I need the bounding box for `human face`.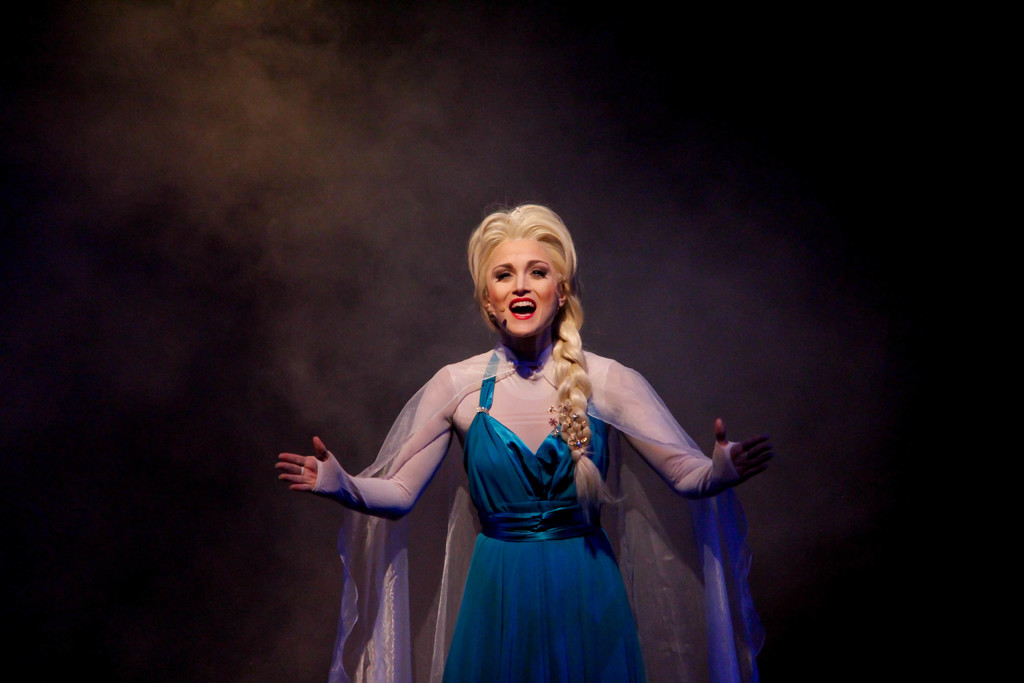
Here it is: Rect(487, 238, 557, 335).
